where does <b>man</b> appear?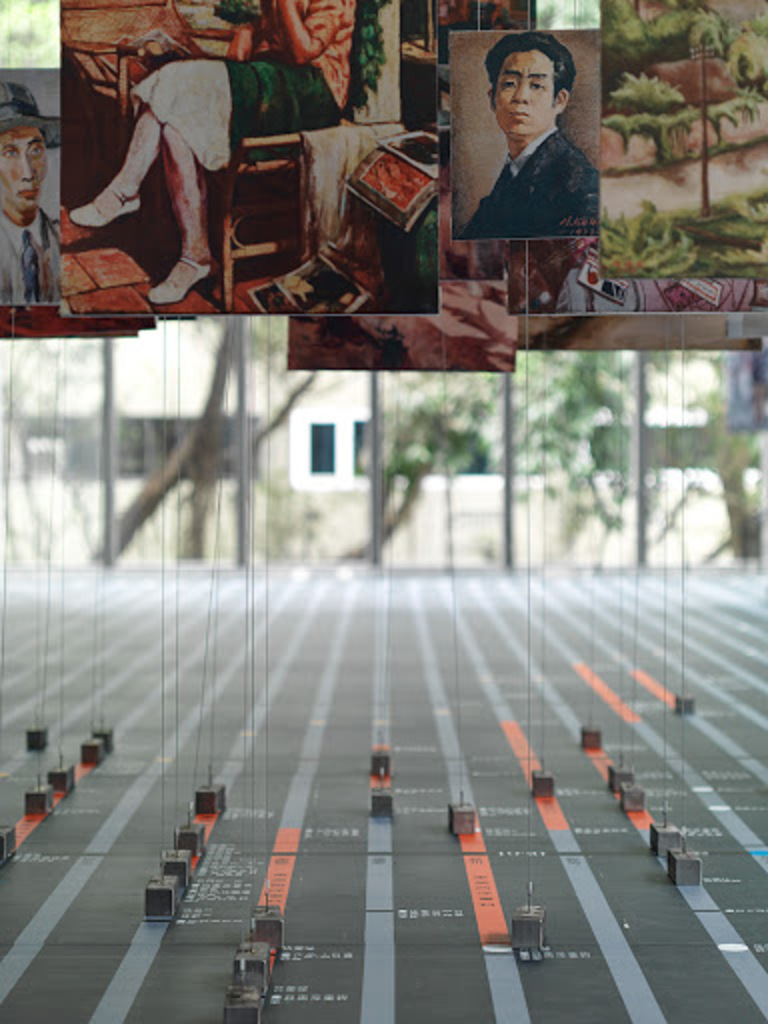
Appears at <region>0, 84, 54, 308</region>.
